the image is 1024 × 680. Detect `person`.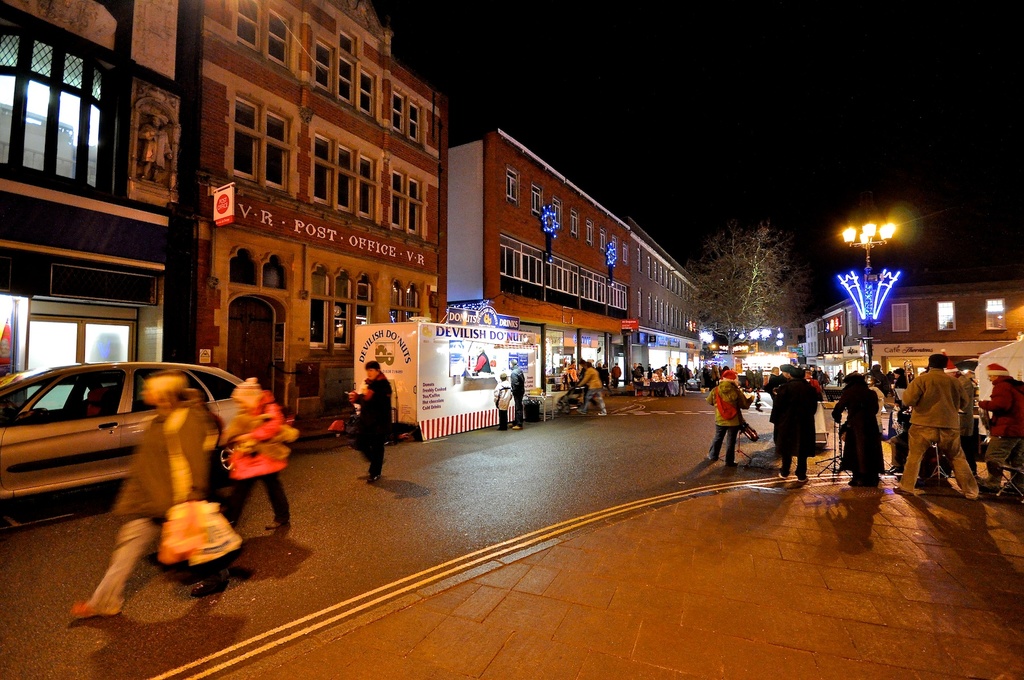
Detection: <region>348, 361, 393, 479</region>.
